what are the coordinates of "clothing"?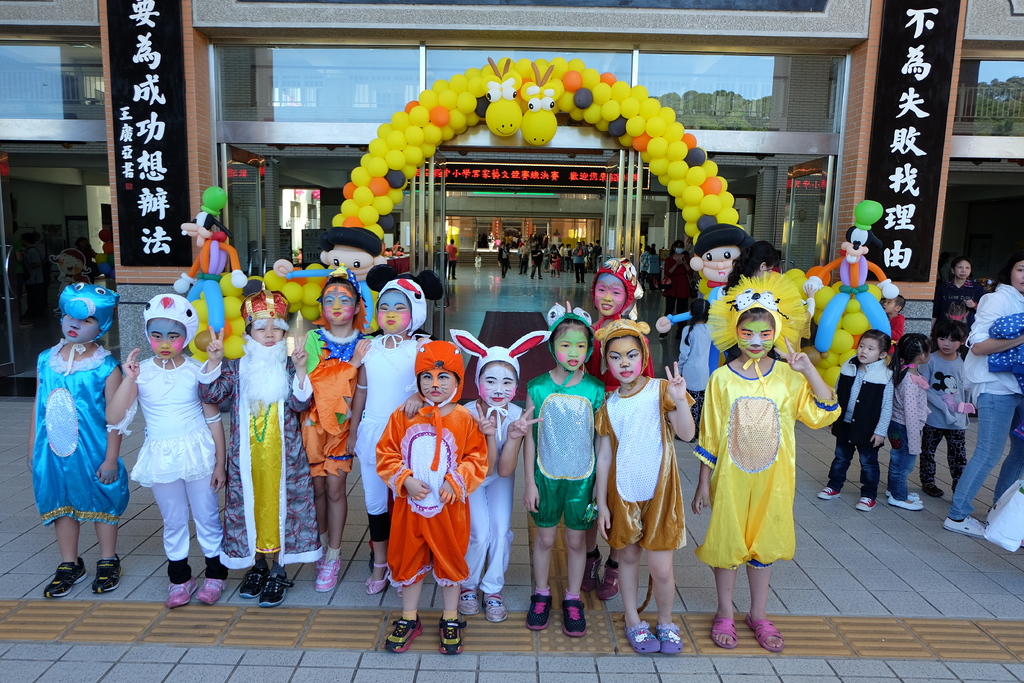
[left=587, top=255, right=655, bottom=399].
